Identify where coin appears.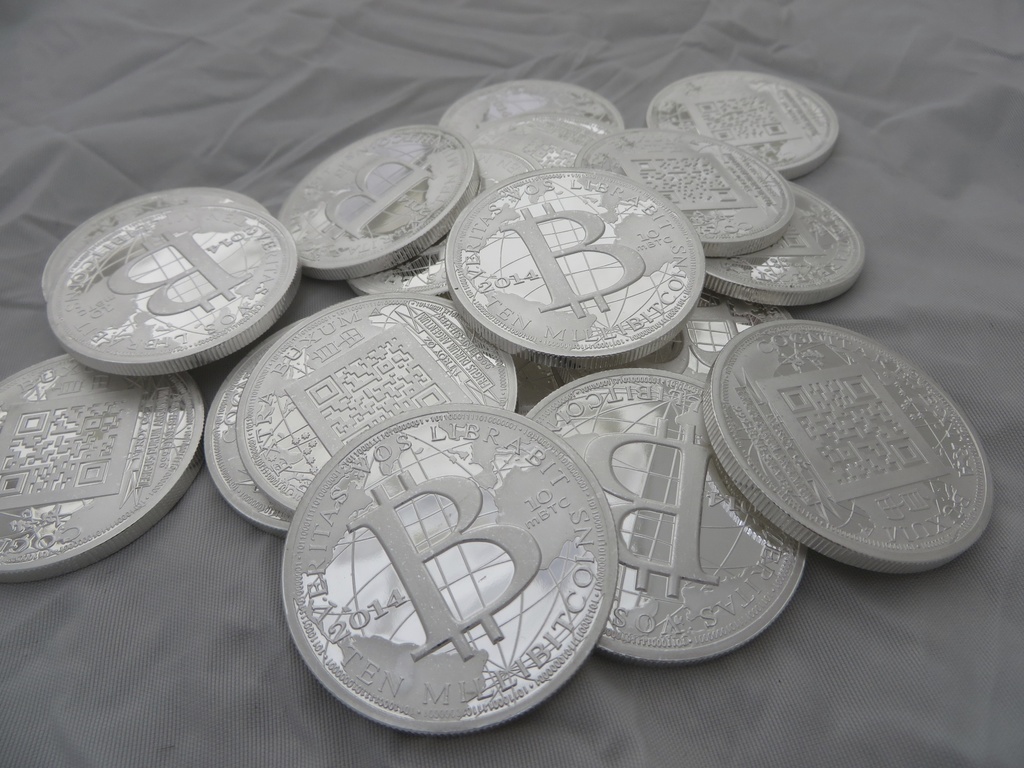
Appears at select_region(445, 168, 705, 373).
